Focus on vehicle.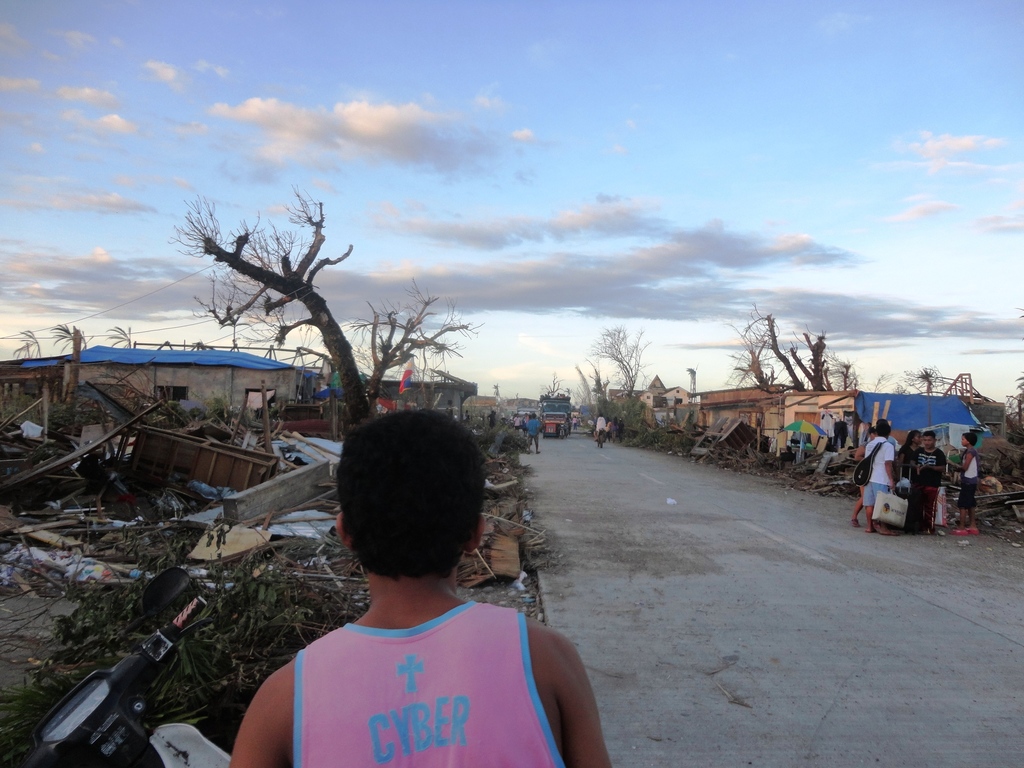
Focused at [539,399,573,436].
